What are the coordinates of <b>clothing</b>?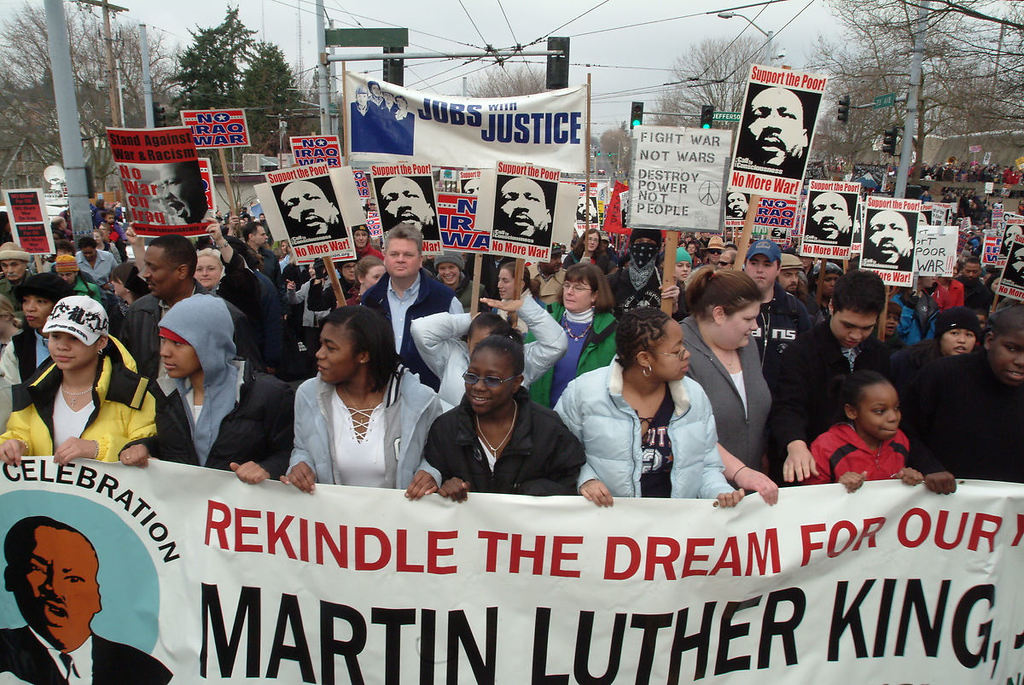
bbox(5, 312, 57, 409).
